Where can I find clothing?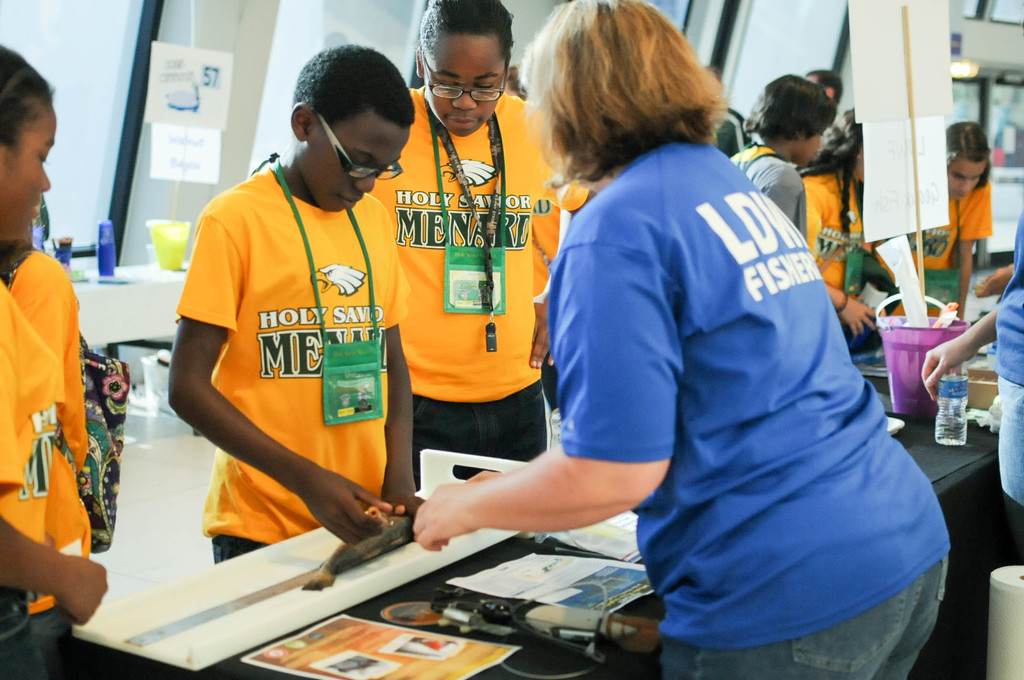
You can find it at detection(978, 265, 1023, 499).
